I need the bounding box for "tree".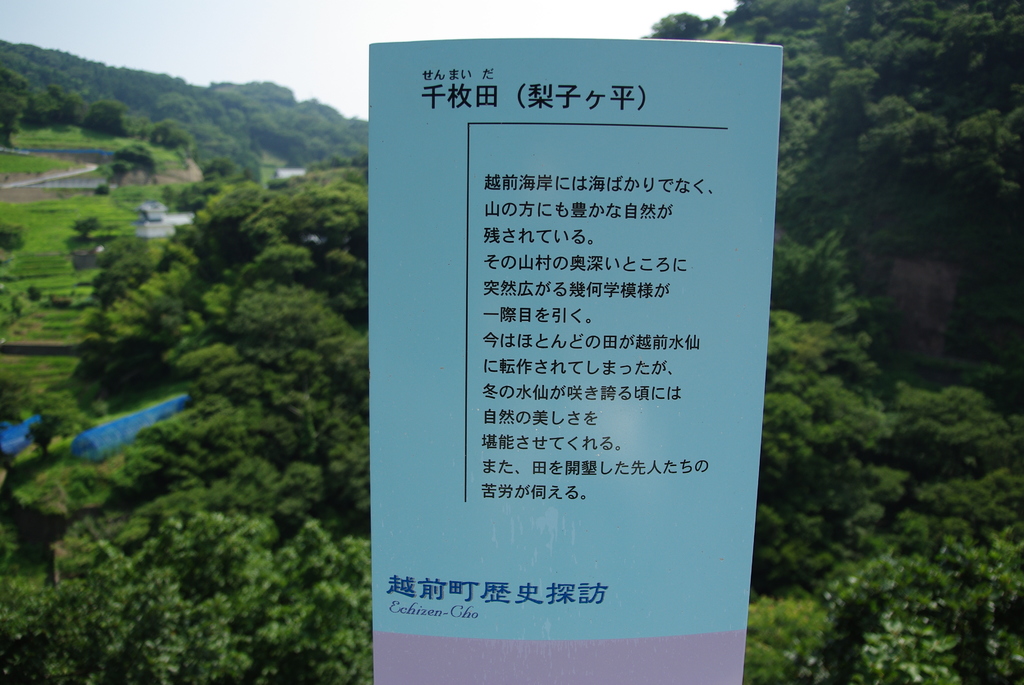
Here it is: region(624, 3, 719, 40).
